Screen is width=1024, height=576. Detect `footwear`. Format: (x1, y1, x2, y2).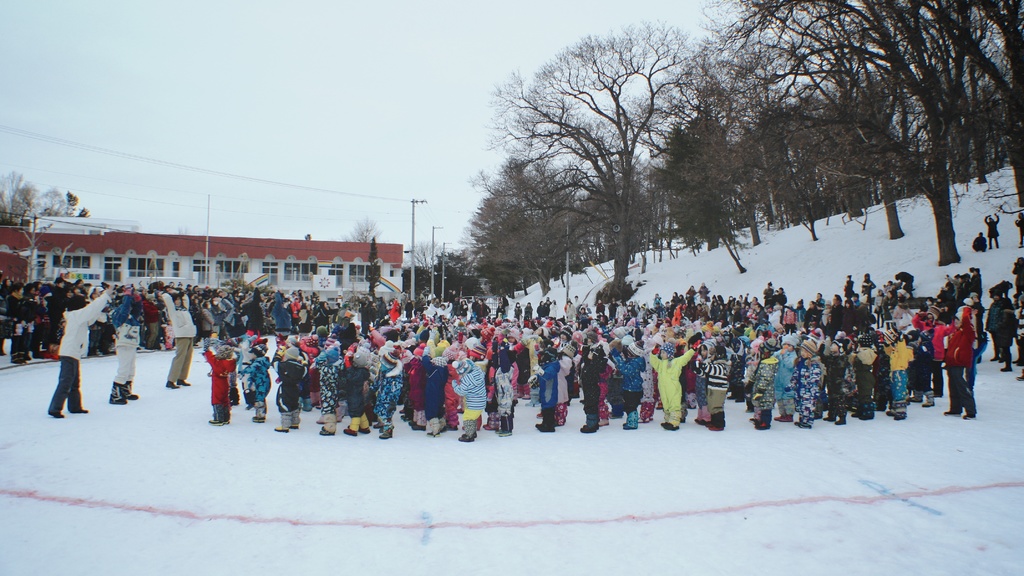
(753, 422, 771, 431).
